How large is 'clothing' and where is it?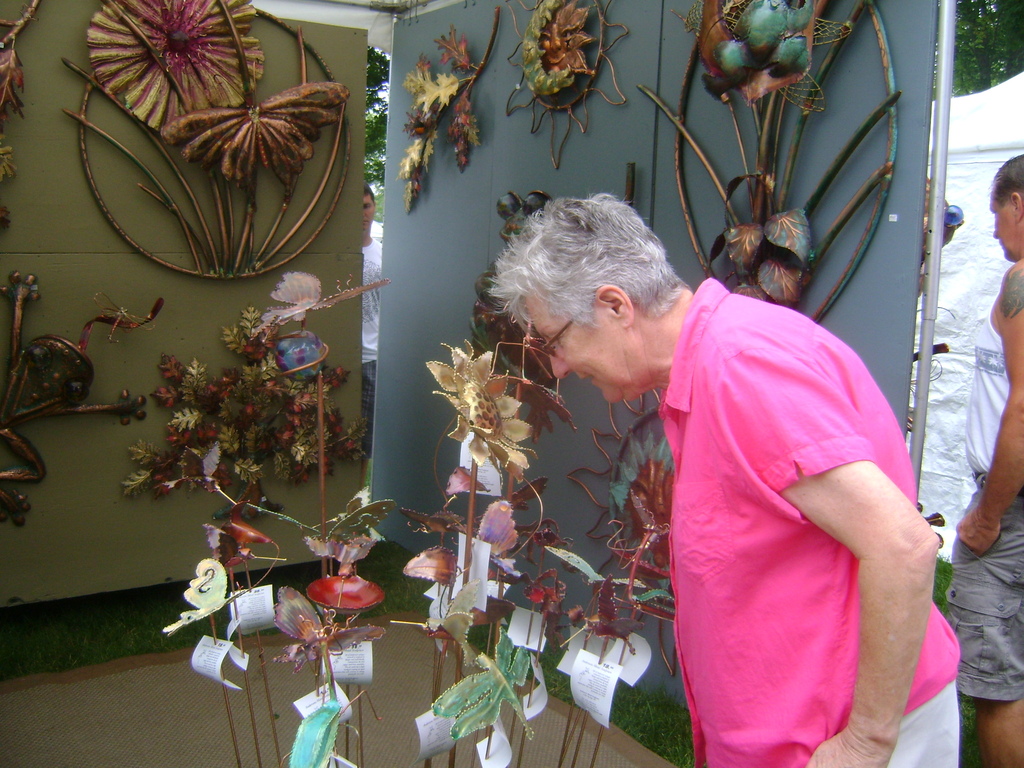
Bounding box: select_region(356, 234, 383, 394).
